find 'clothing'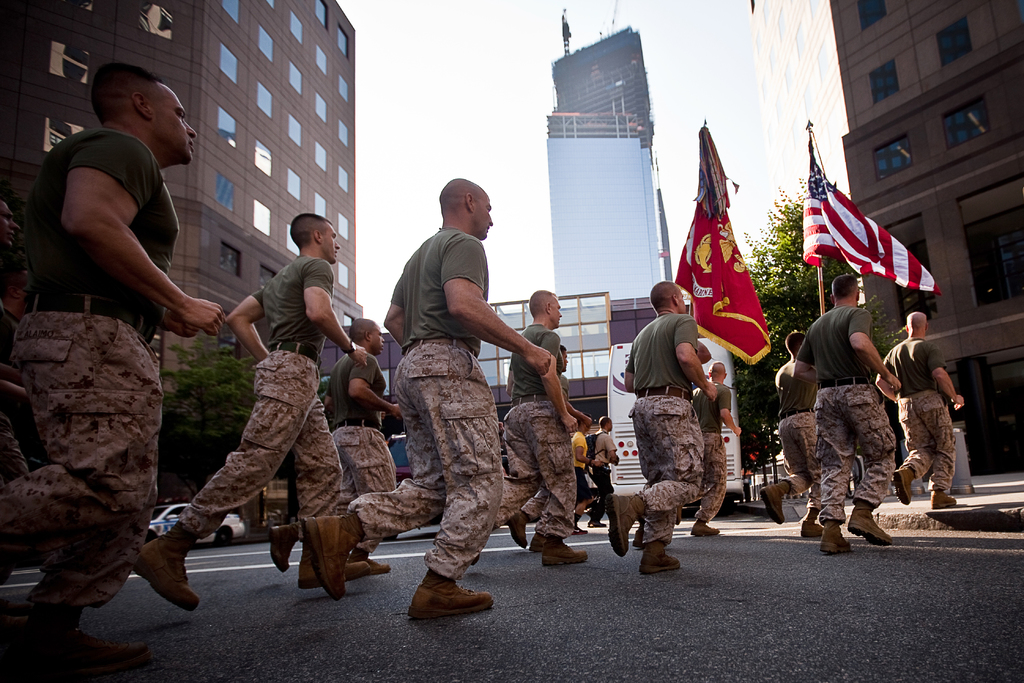
781 308 915 513
